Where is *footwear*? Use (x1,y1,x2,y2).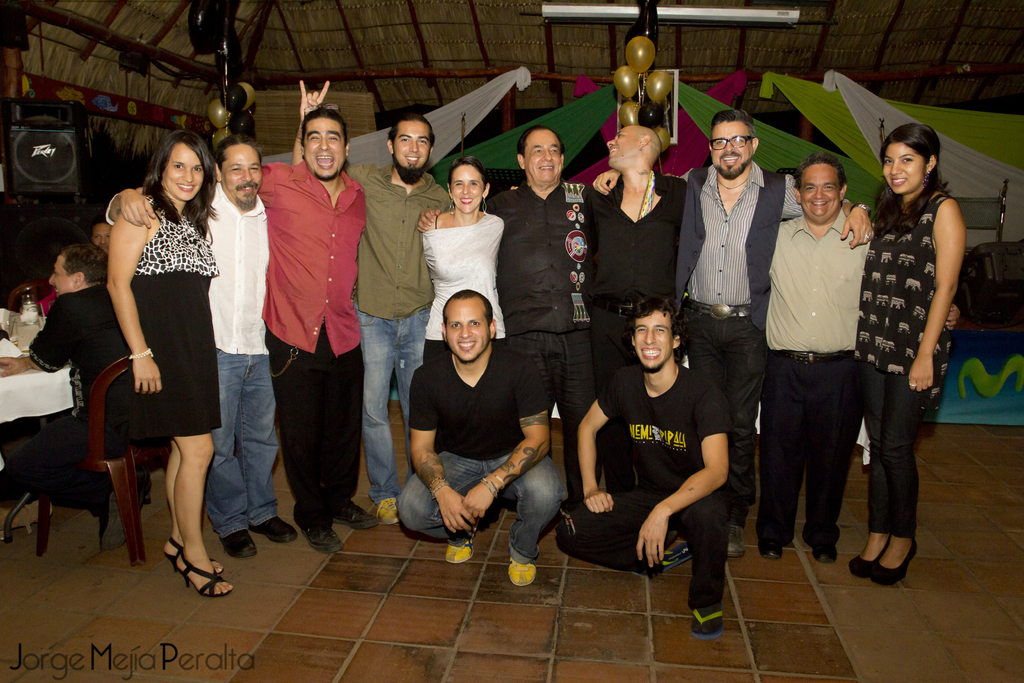
(510,558,536,588).
